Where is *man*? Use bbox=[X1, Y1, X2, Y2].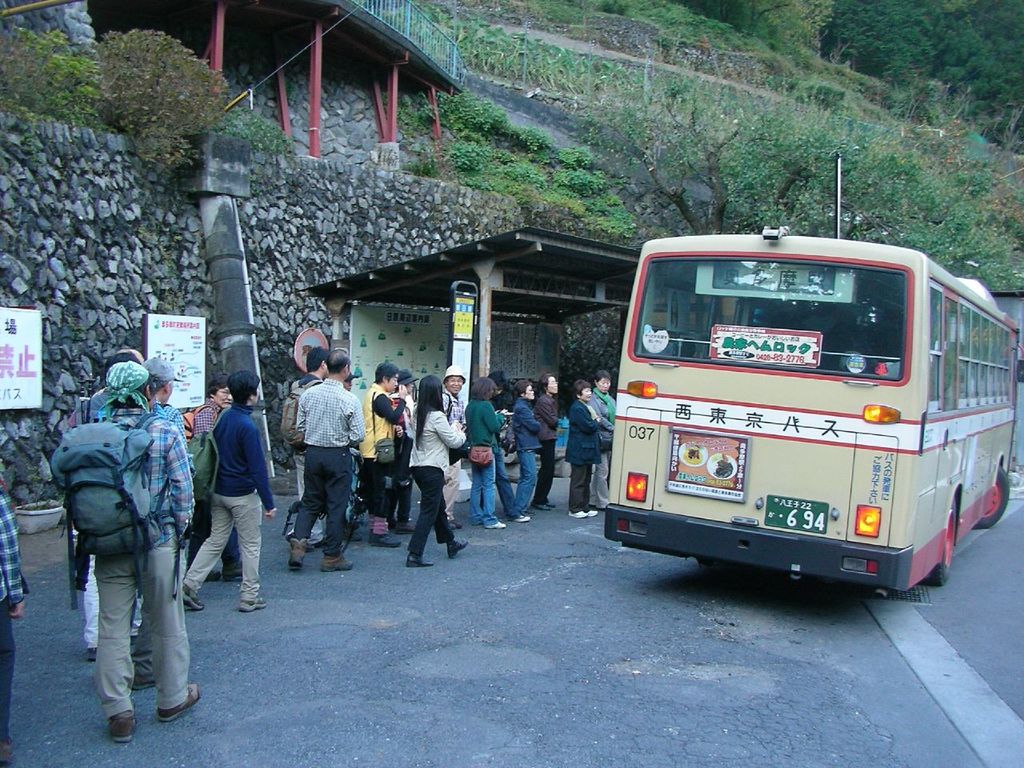
bbox=[484, 368, 538, 526].
